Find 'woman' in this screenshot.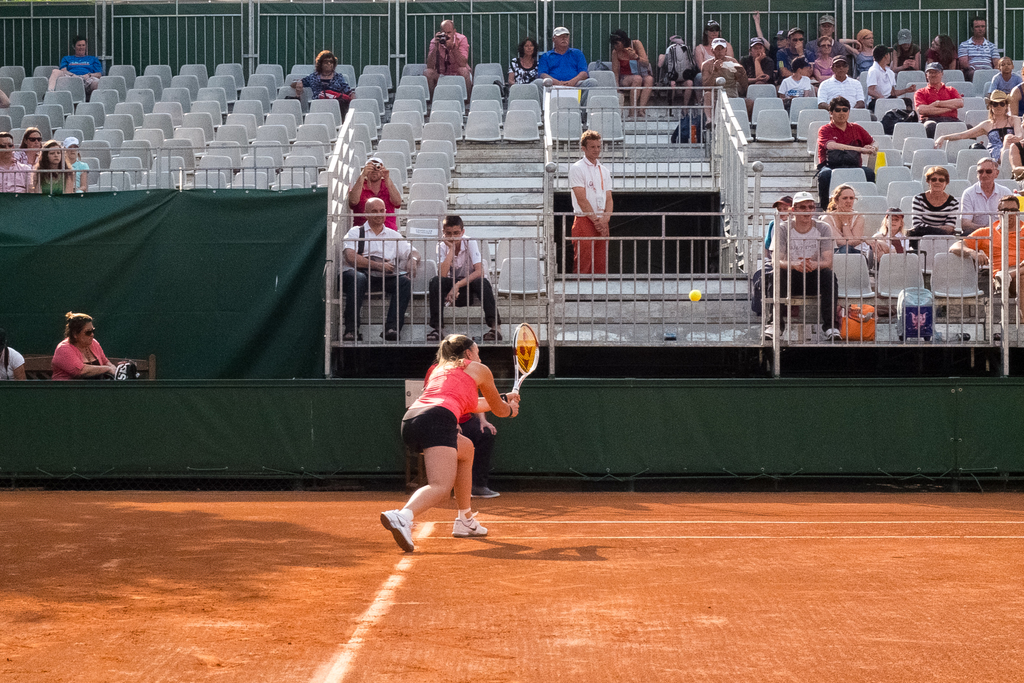
The bounding box for 'woman' is 610 28 652 117.
